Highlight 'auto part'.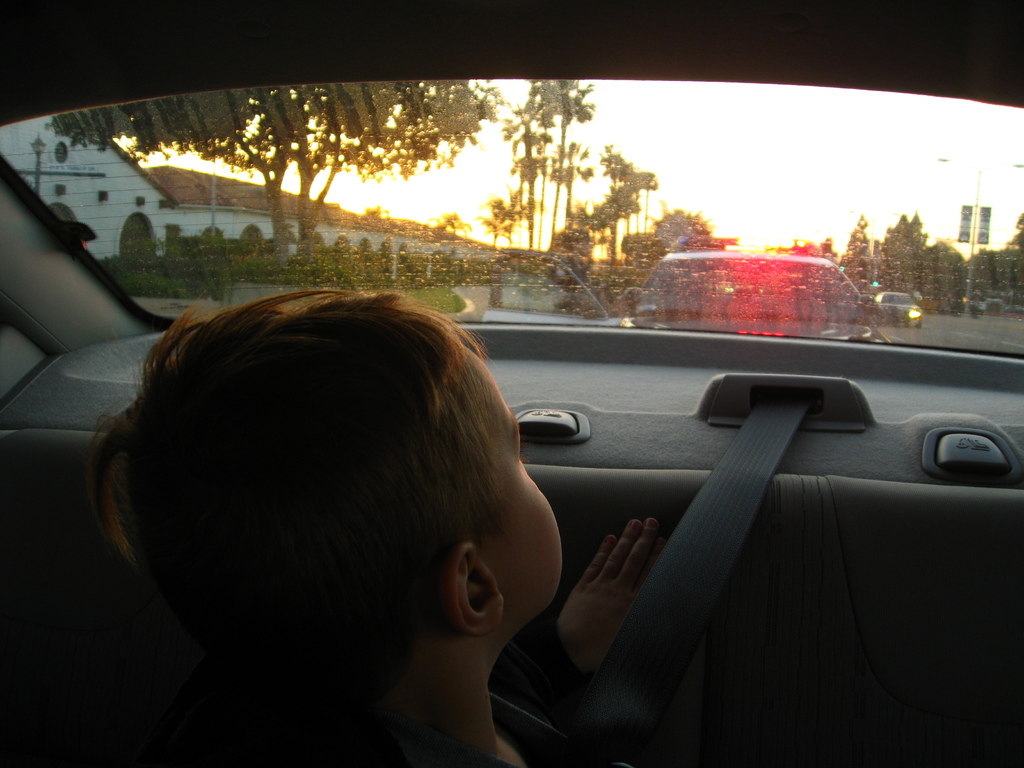
Highlighted region: [x1=0, y1=0, x2=1023, y2=767].
